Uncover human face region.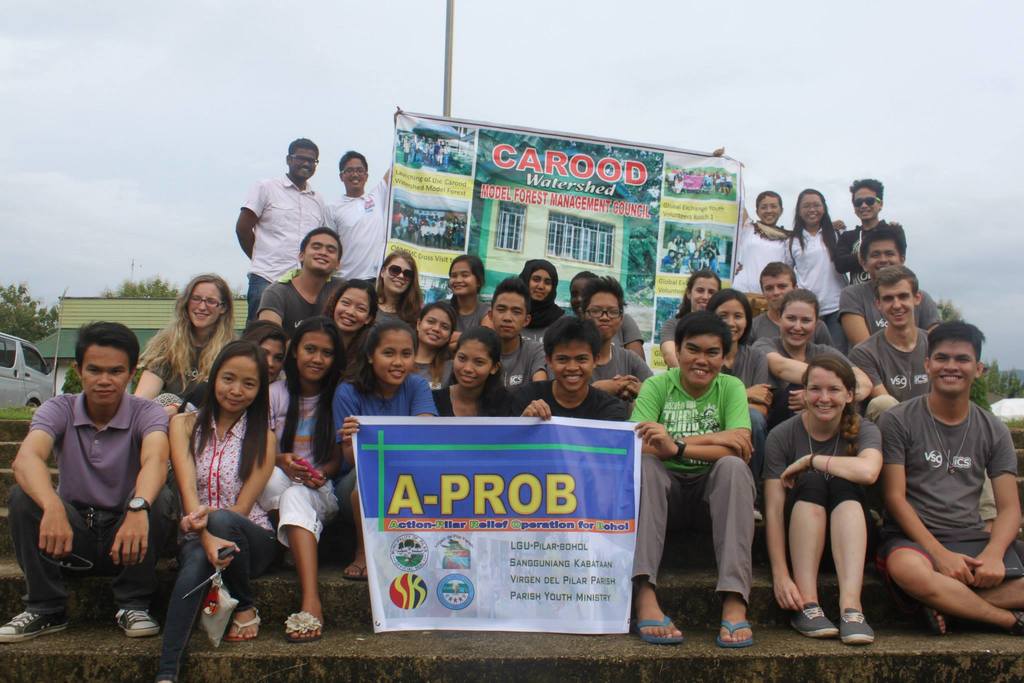
Uncovered: bbox(852, 184, 881, 223).
